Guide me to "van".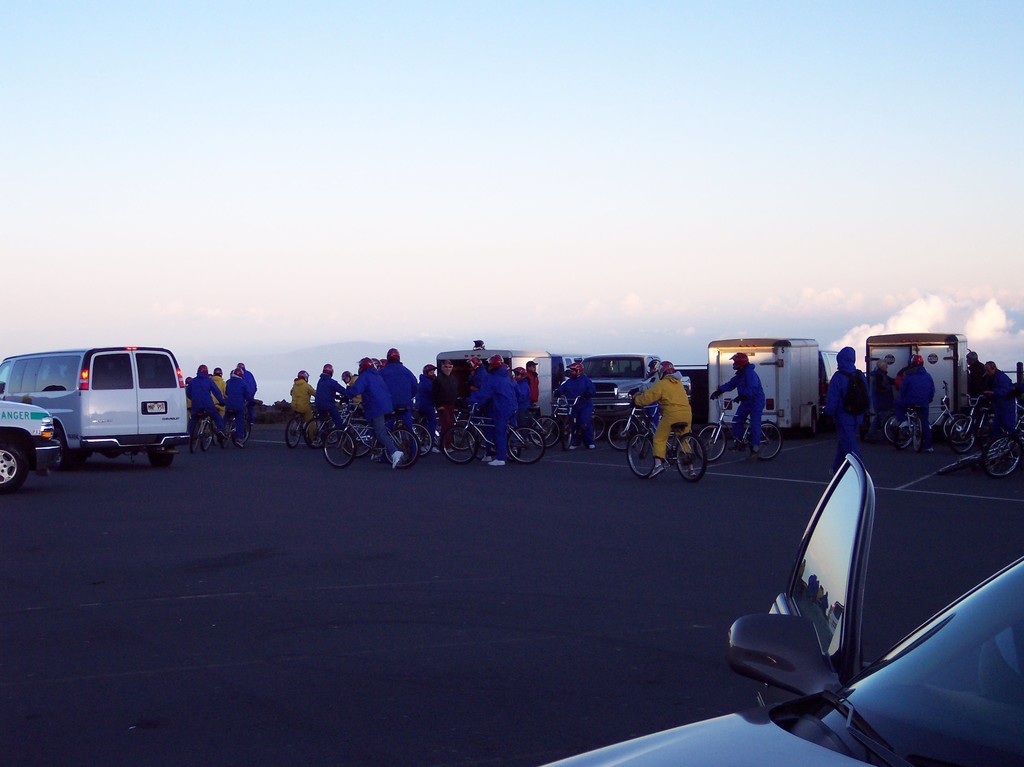
Guidance: x1=0 y1=392 x2=61 y2=490.
